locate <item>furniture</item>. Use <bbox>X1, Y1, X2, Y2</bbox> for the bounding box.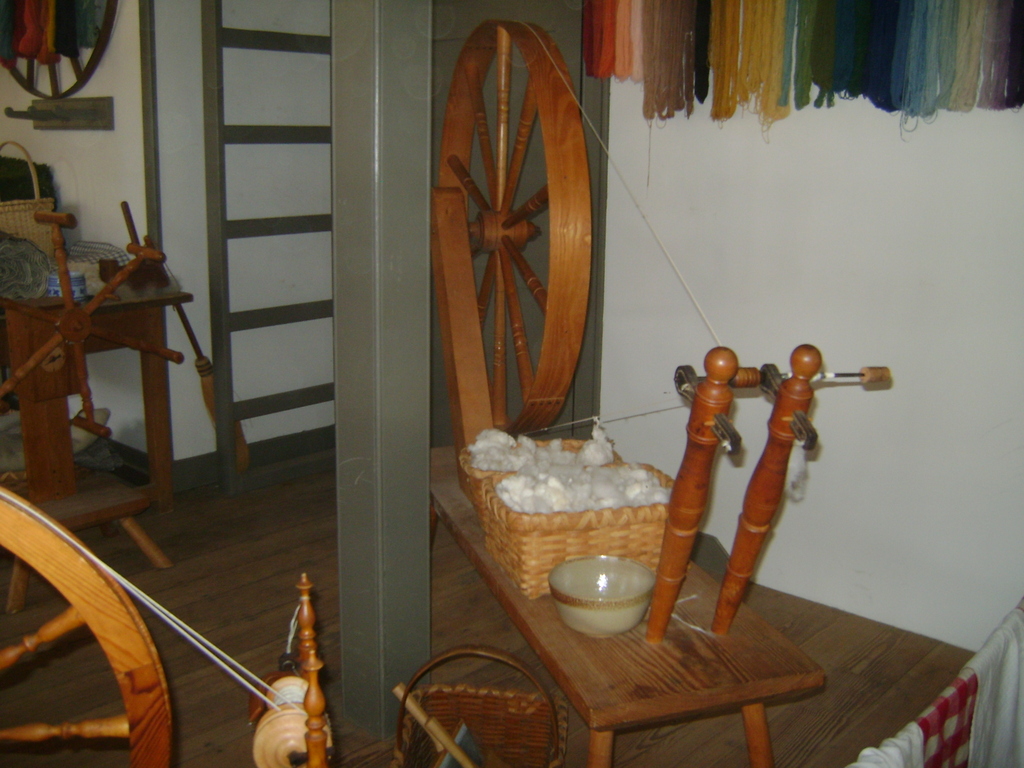
<bbox>1, 273, 191, 614</bbox>.
